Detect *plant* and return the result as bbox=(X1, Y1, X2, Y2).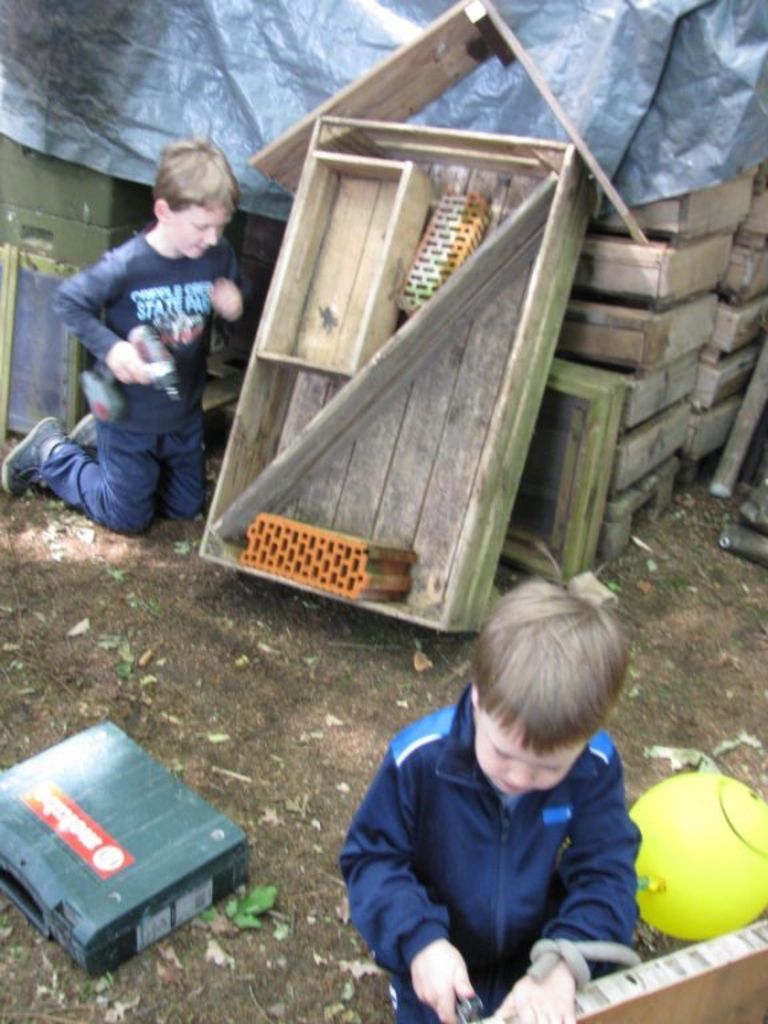
bbox=(205, 877, 277, 944).
